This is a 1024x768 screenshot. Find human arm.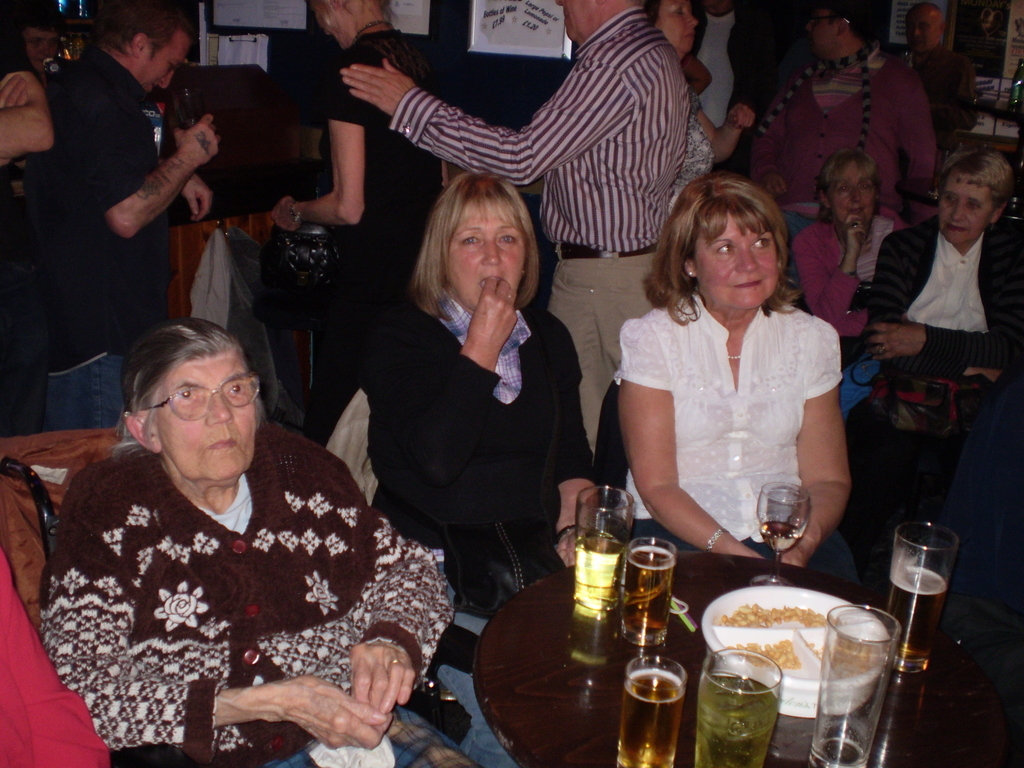
Bounding box: [x1=368, y1=303, x2=517, y2=502].
